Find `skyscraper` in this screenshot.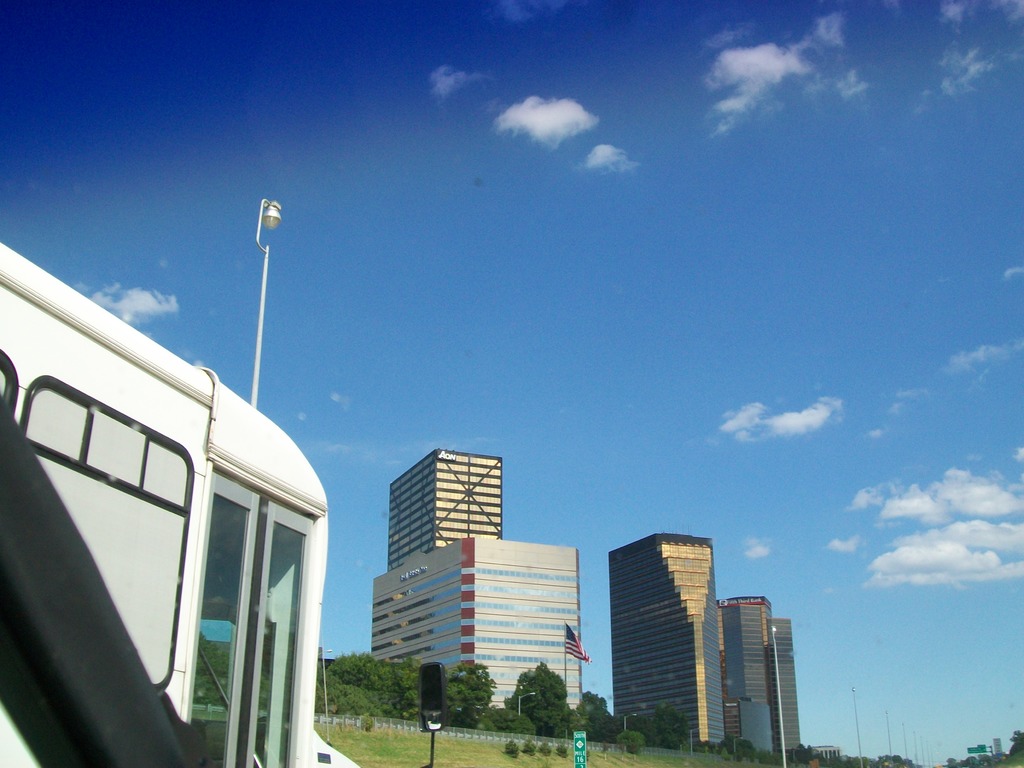
The bounding box for `skyscraper` is [719, 588, 773, 767].
